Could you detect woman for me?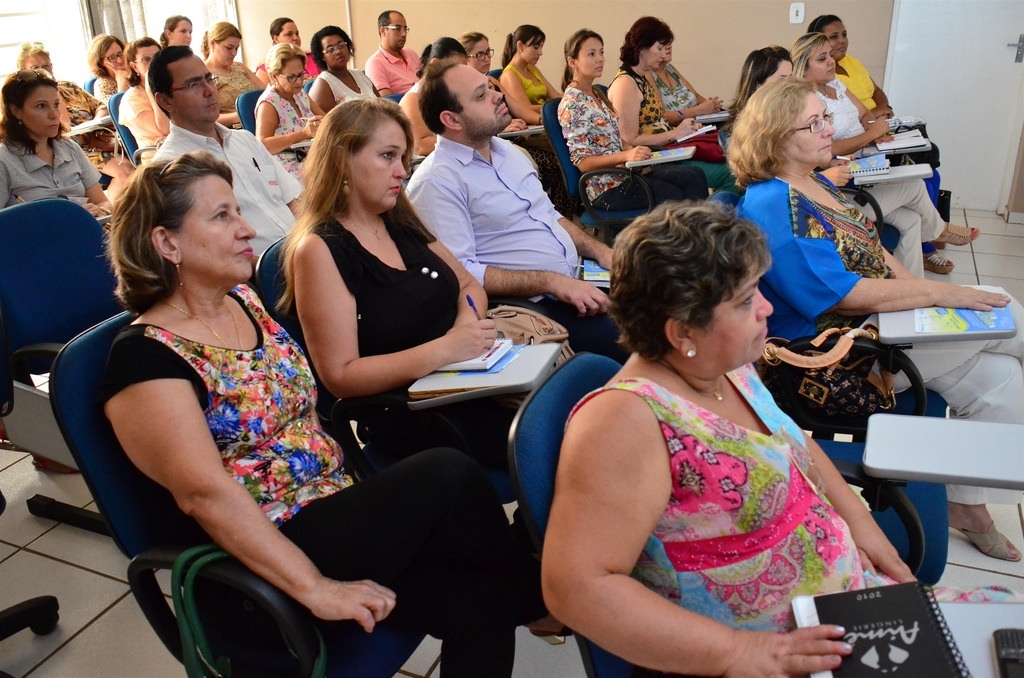
Detection result: bbox(499, 27, 565, 134).
